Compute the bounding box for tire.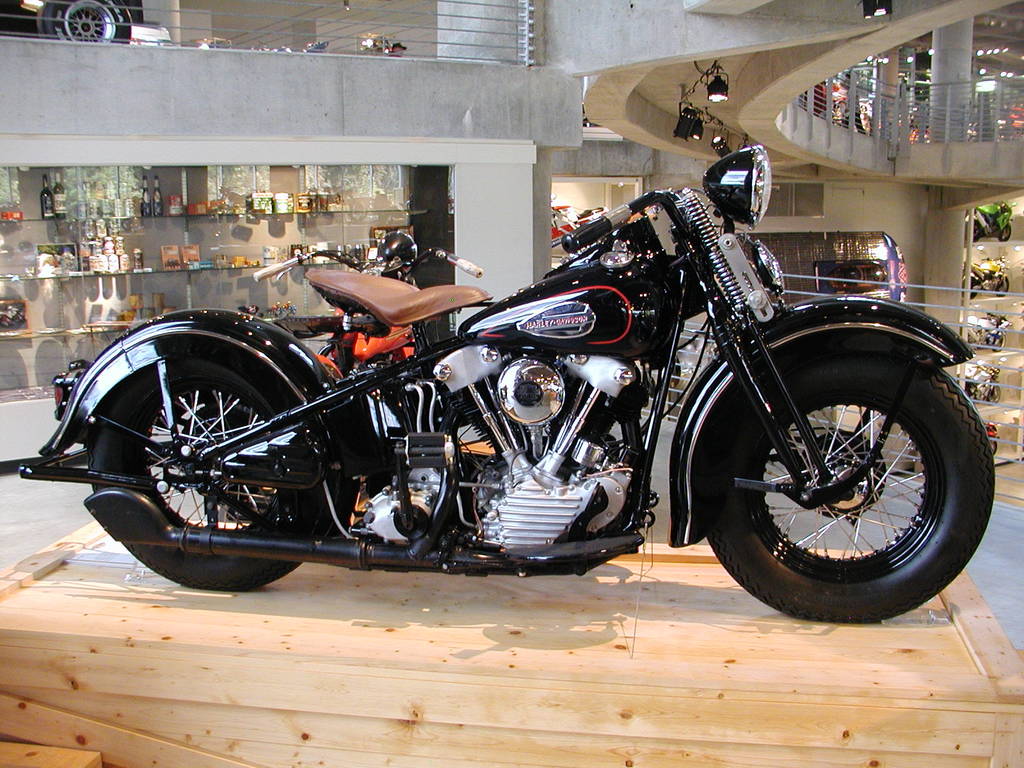
select_region(993, 328, 1011, 351).
